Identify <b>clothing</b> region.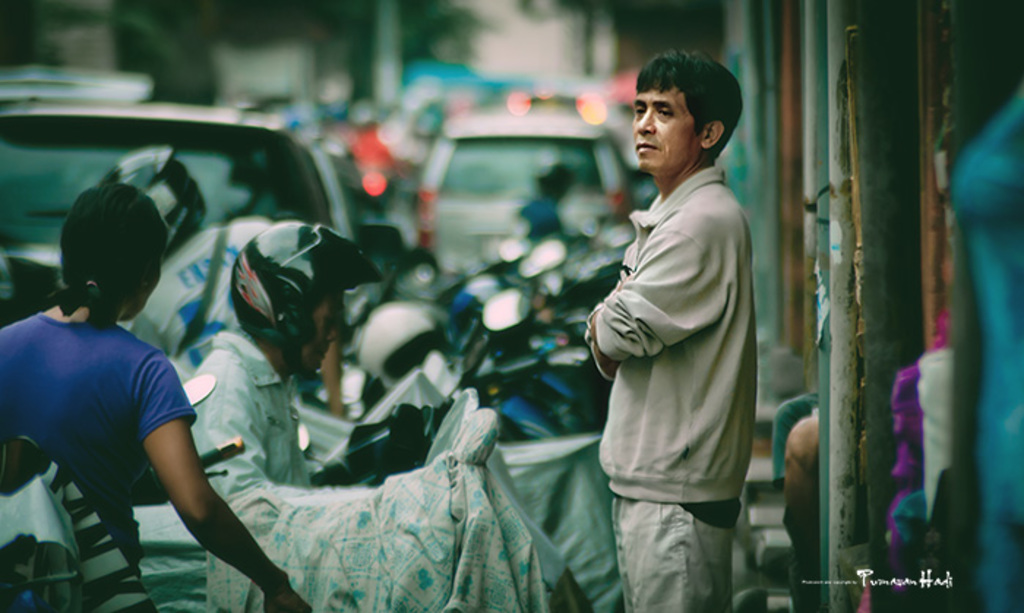
Region: <region>585, 168, 756, 612</region>.
